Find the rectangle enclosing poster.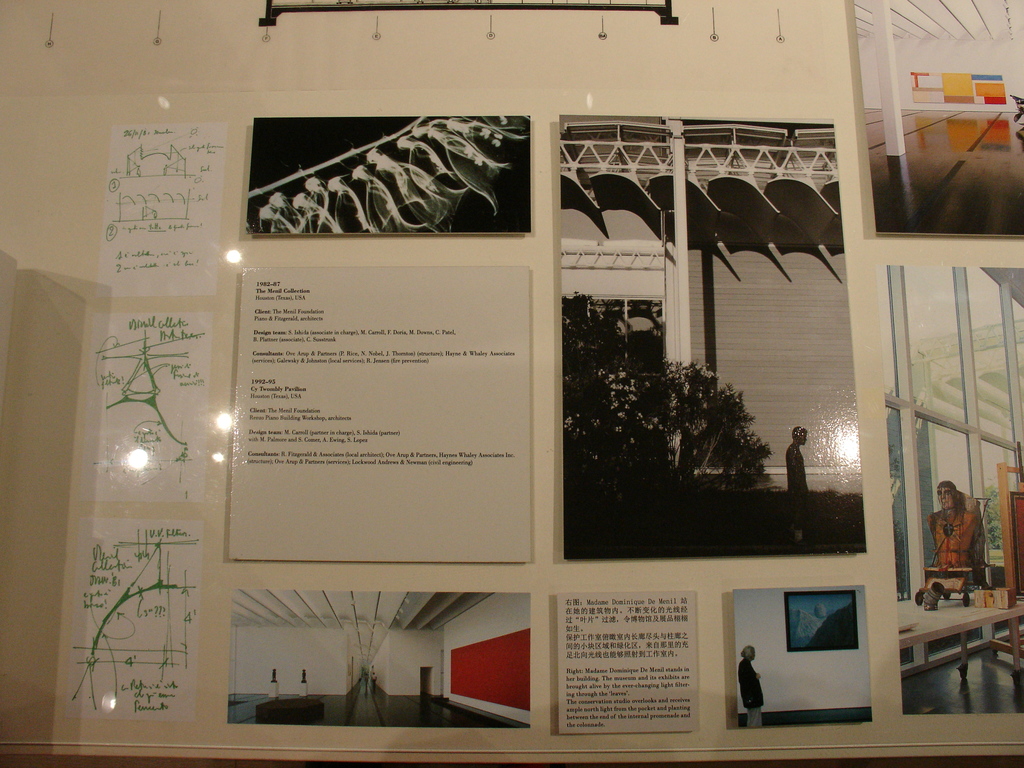
select_region(244, 117, 531, 234).
